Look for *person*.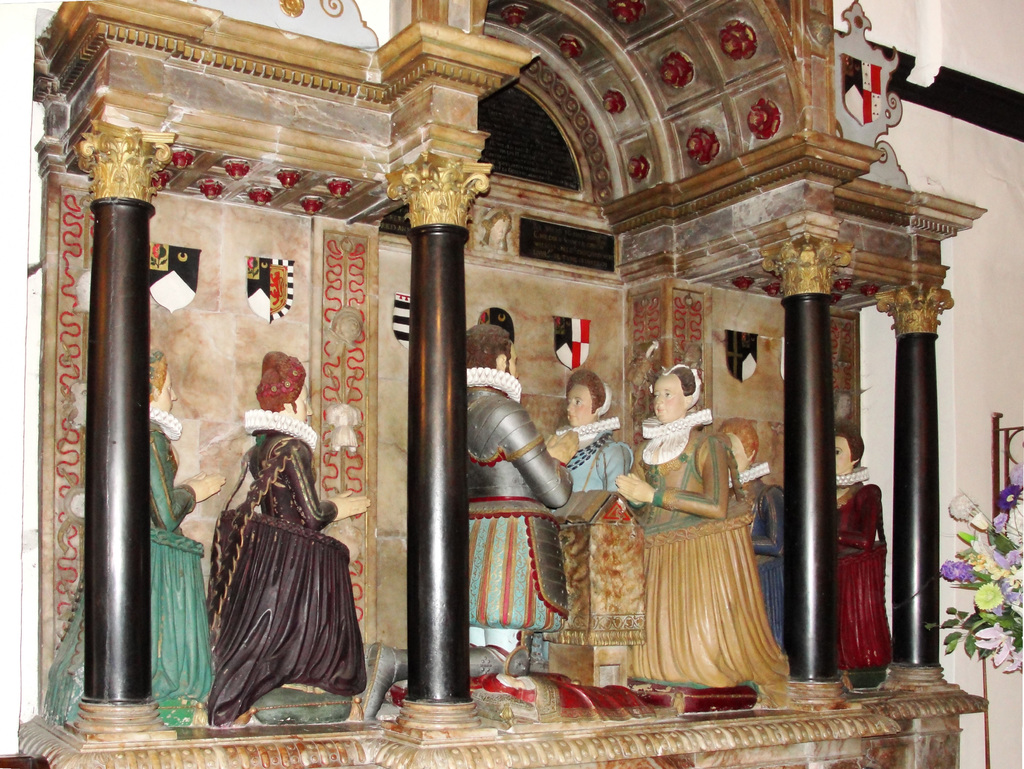
Found: 36,338,209,720.
